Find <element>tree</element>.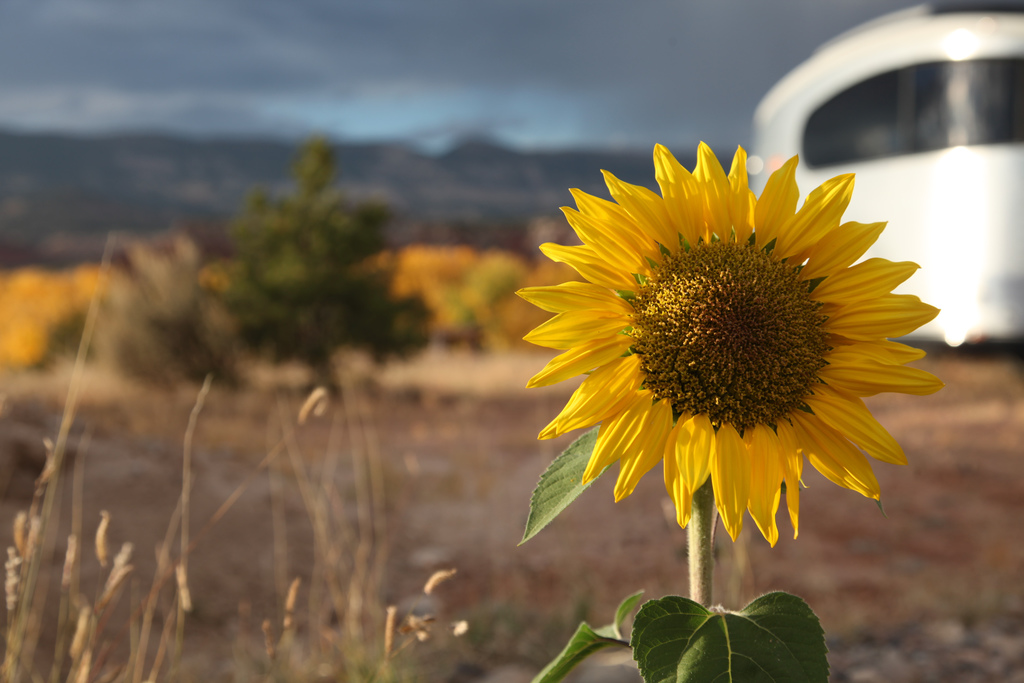
x1=213 y1=130 x2=440 y2=394.
